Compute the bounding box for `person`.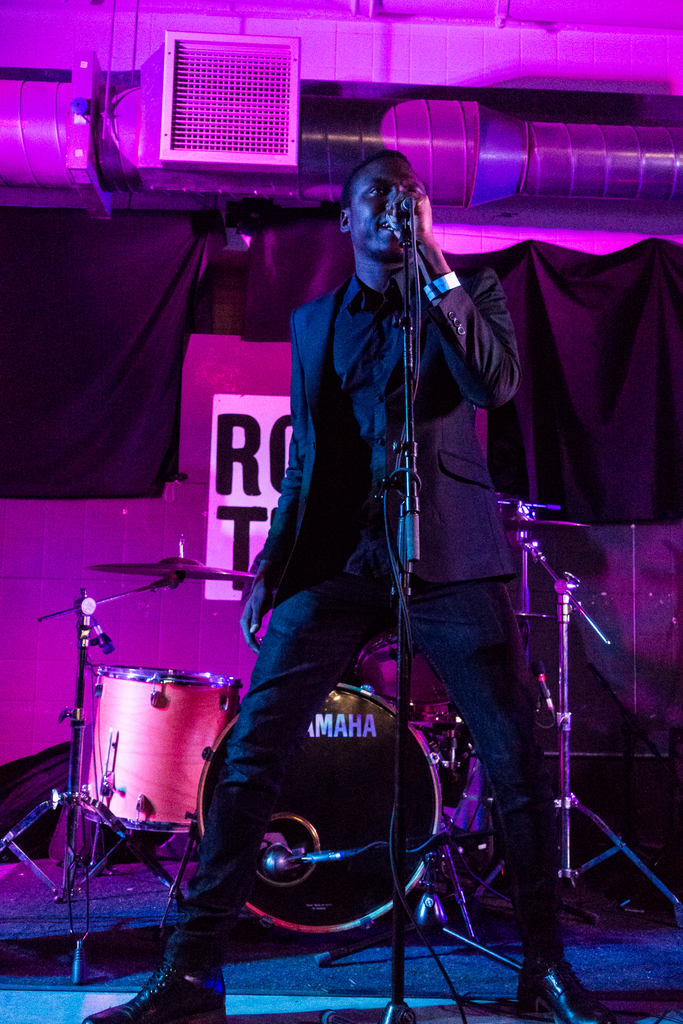
<bbox>186, 107, 561, 928</bbox>.
